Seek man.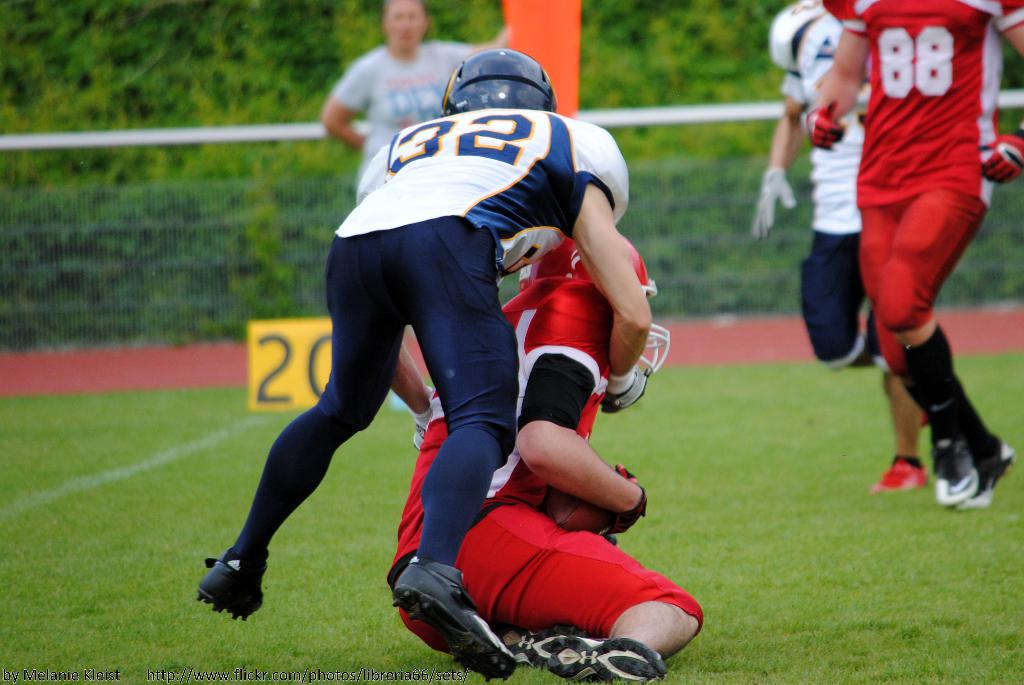
x1=803 y1=0 x2=1023 y2=519.
